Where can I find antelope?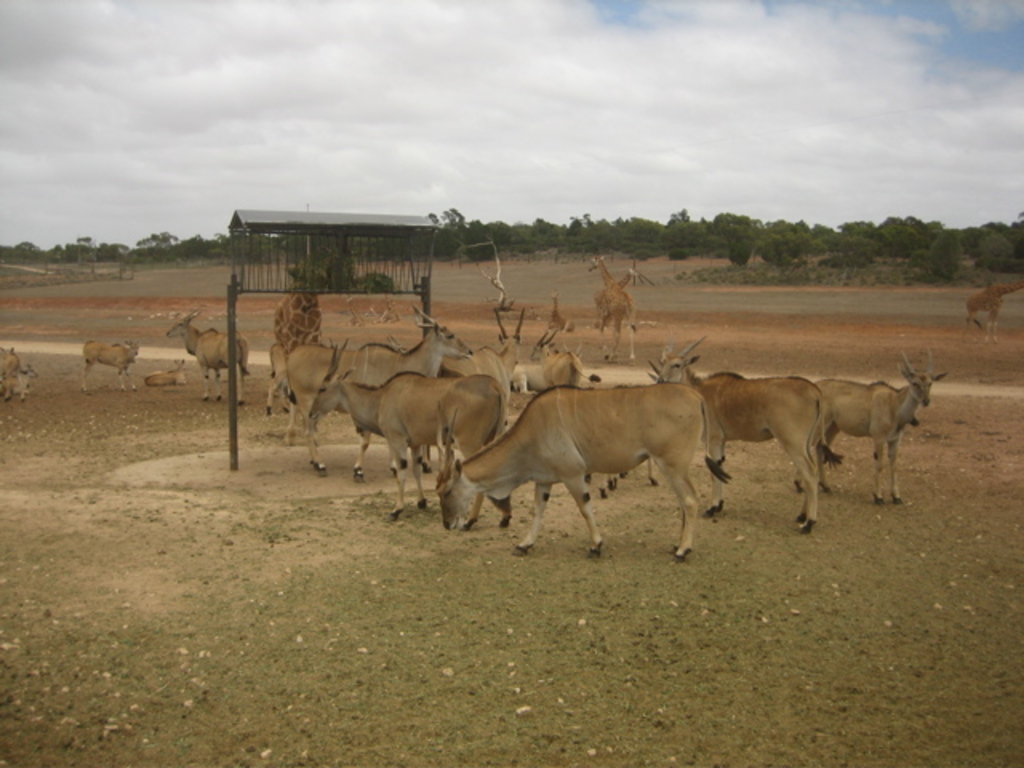
You can find it at 965:283:1022:330.
